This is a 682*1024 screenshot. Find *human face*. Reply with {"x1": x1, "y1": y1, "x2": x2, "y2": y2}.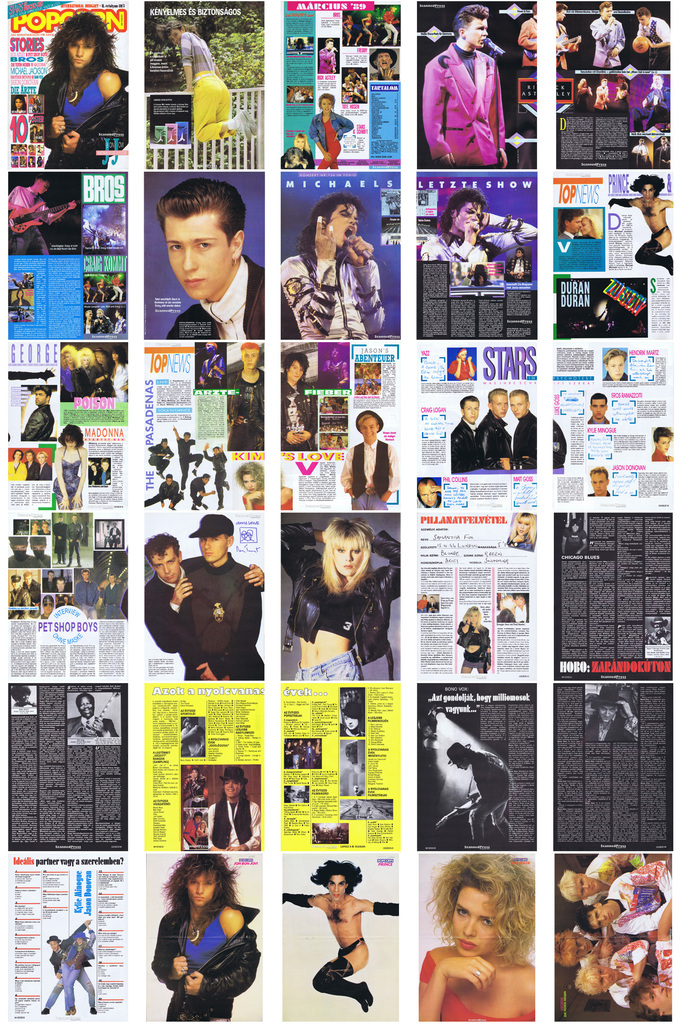
{"x1": 332, "y1": 200, "x2": 360, "y2": 248}.
